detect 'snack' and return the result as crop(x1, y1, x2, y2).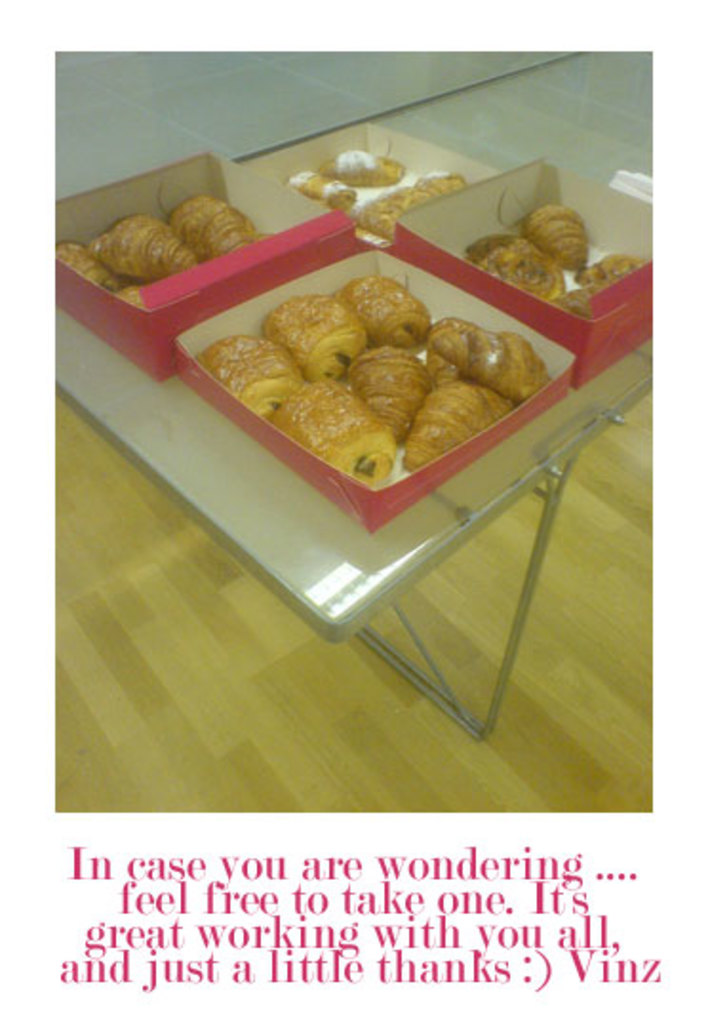
crop(162, 246, 552, 478).
